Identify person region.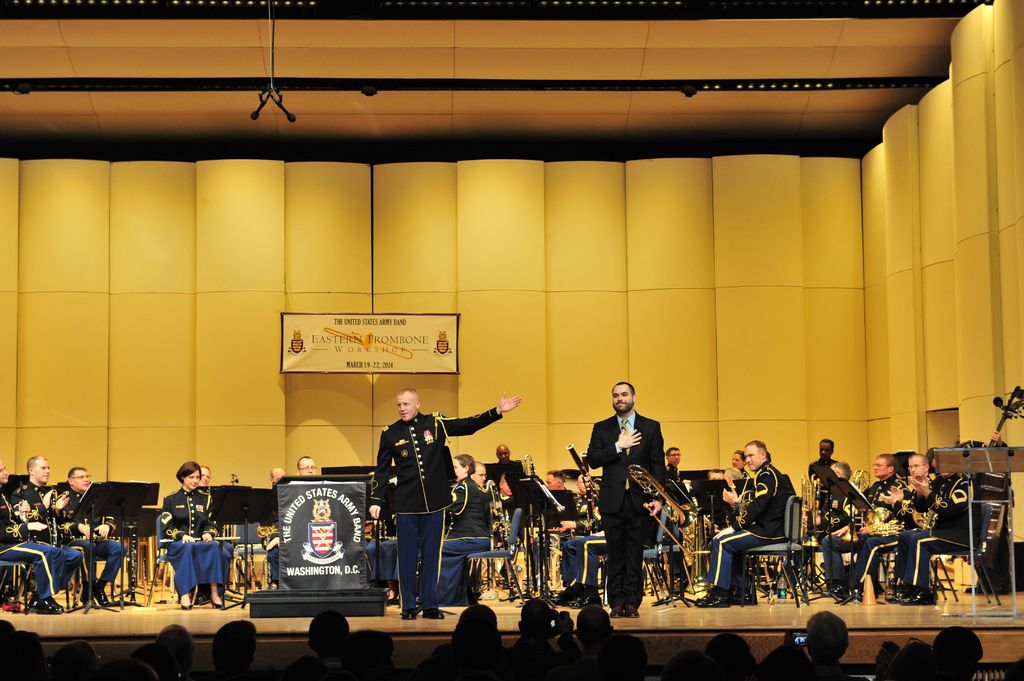
Region: {"x1": 544, "y1": 468, "x2": 582, "y2": 550}.
